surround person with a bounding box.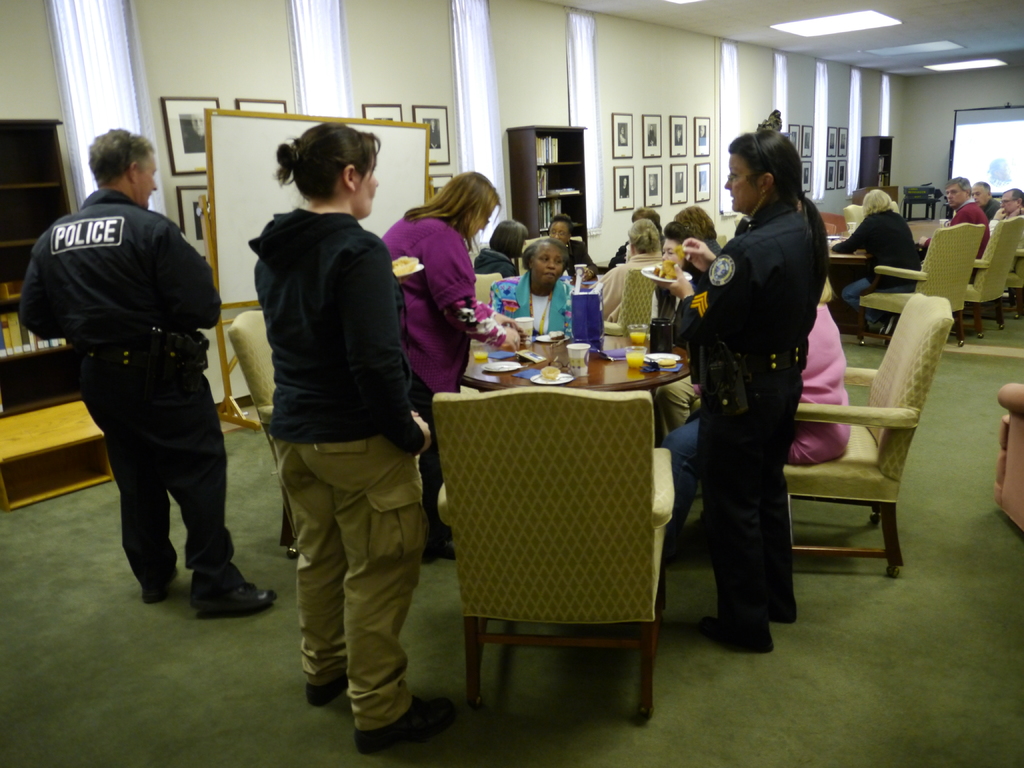
rect(916, 172, 990, 280).
